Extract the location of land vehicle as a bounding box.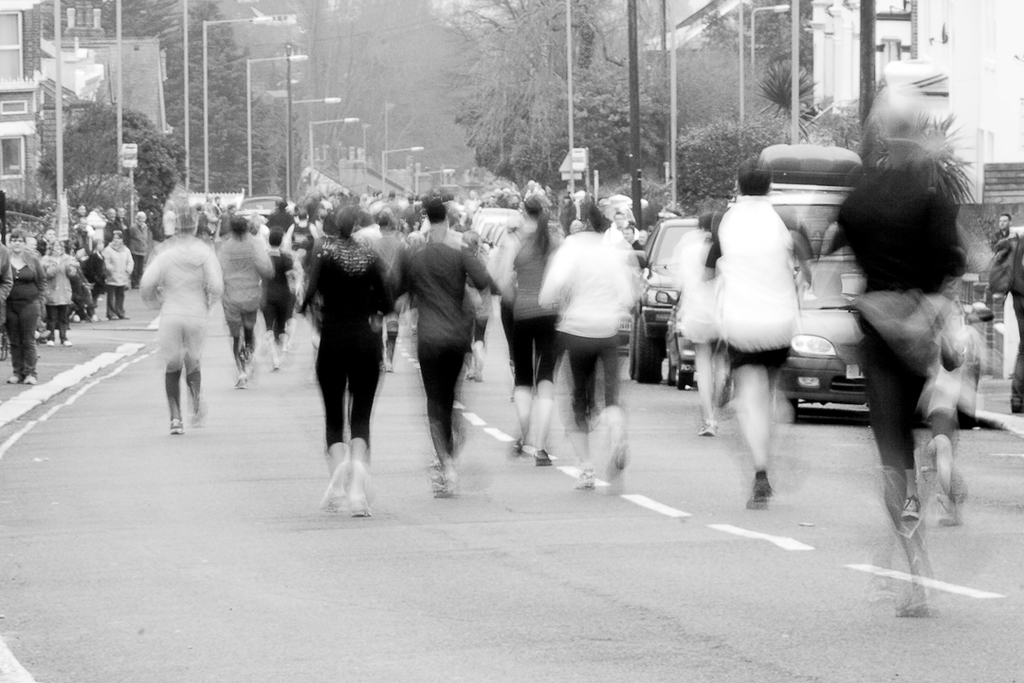
(761,182,860,254).
